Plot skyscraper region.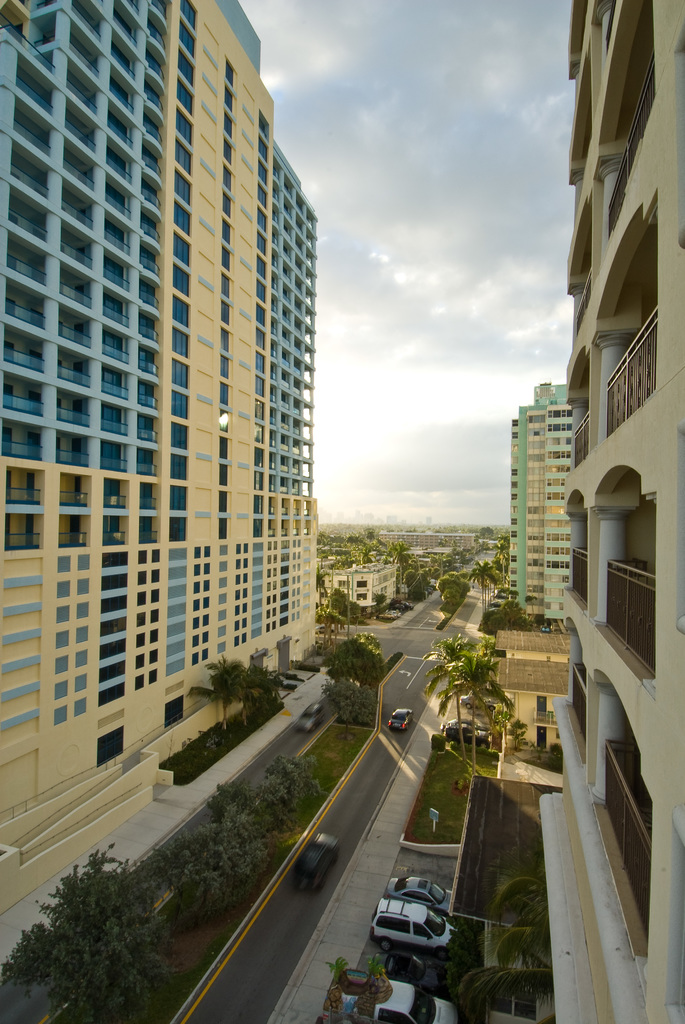
Plotted at 505:378:574:628.
